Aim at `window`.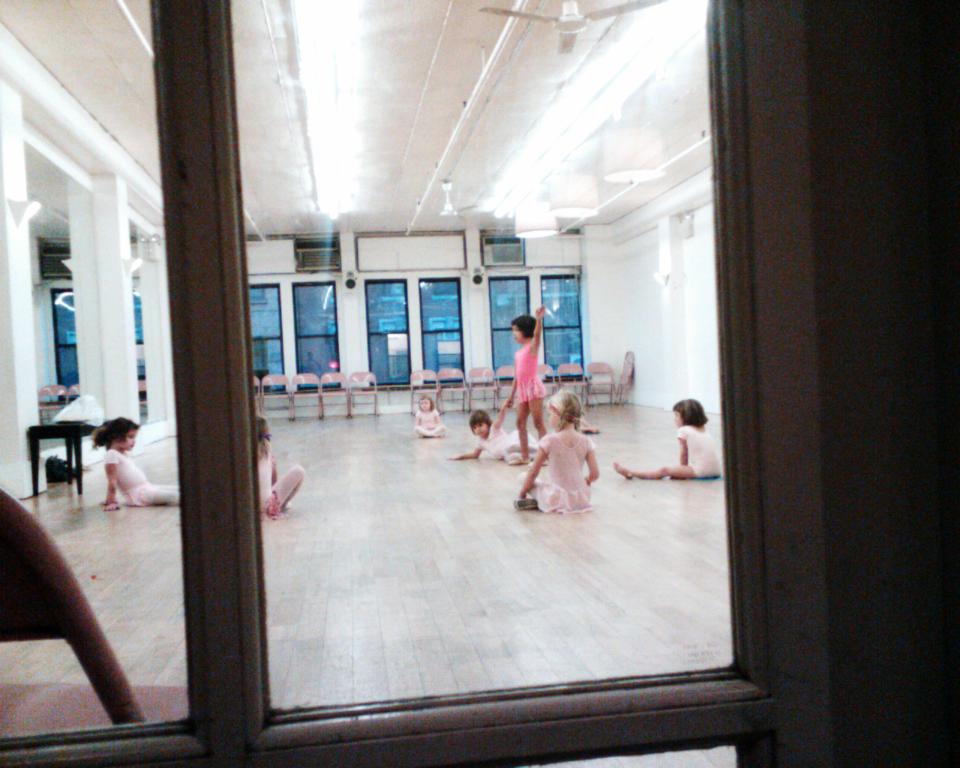
Aimed at select_region(493, 278, 530, 380).
